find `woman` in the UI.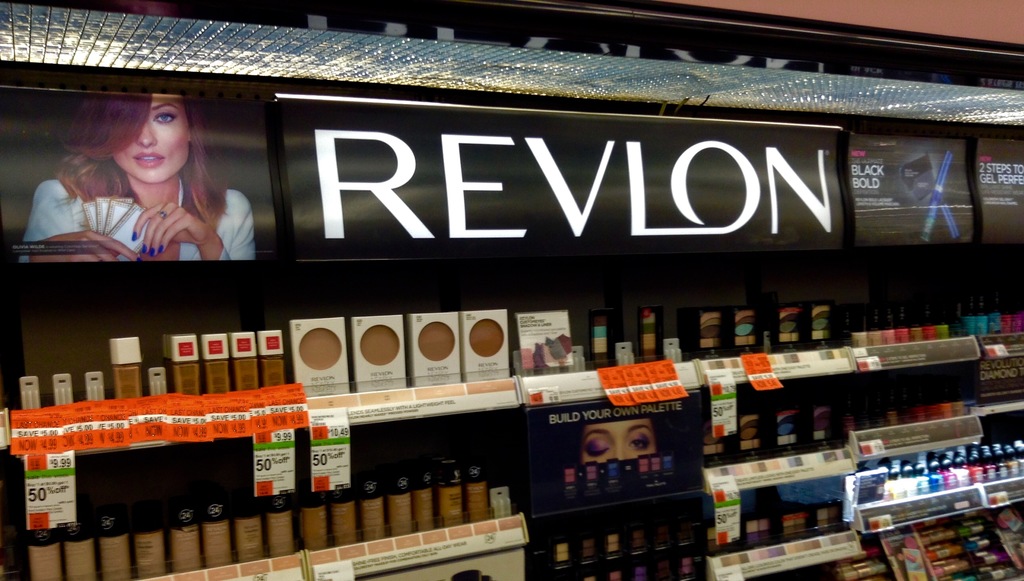
UI element at select_region(573, 418, 661, 461).
